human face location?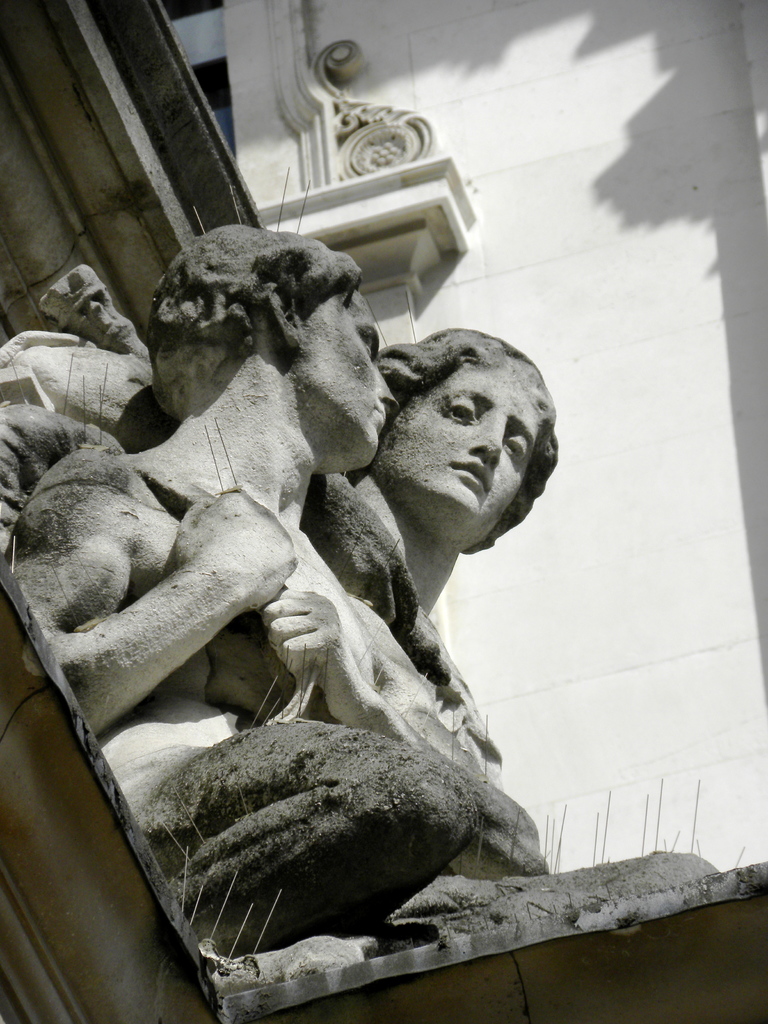
[287, 286, 396, 463]
